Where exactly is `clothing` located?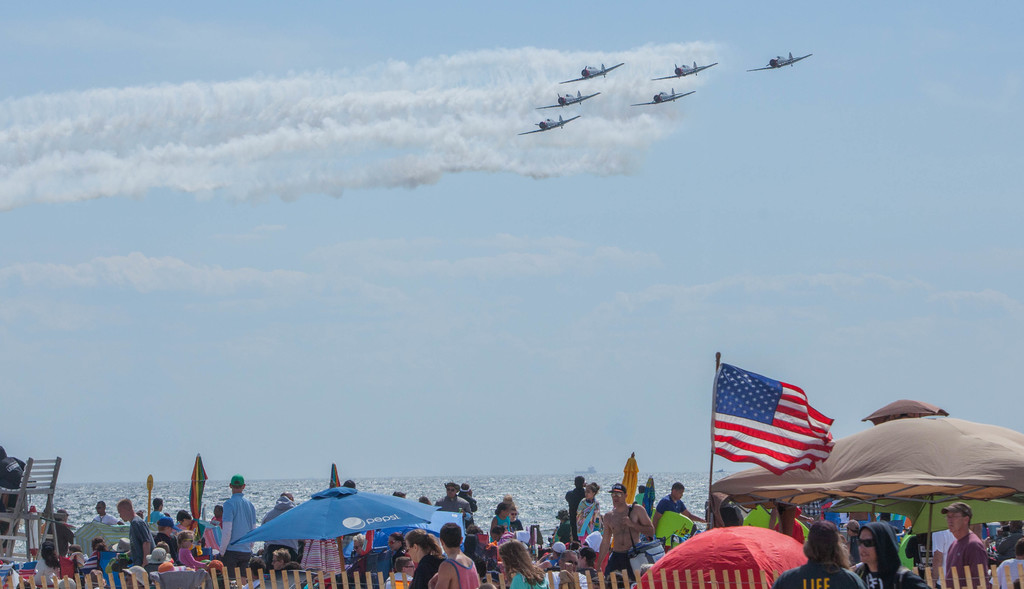
Its bounding box is 653, 493, 693, 522.
